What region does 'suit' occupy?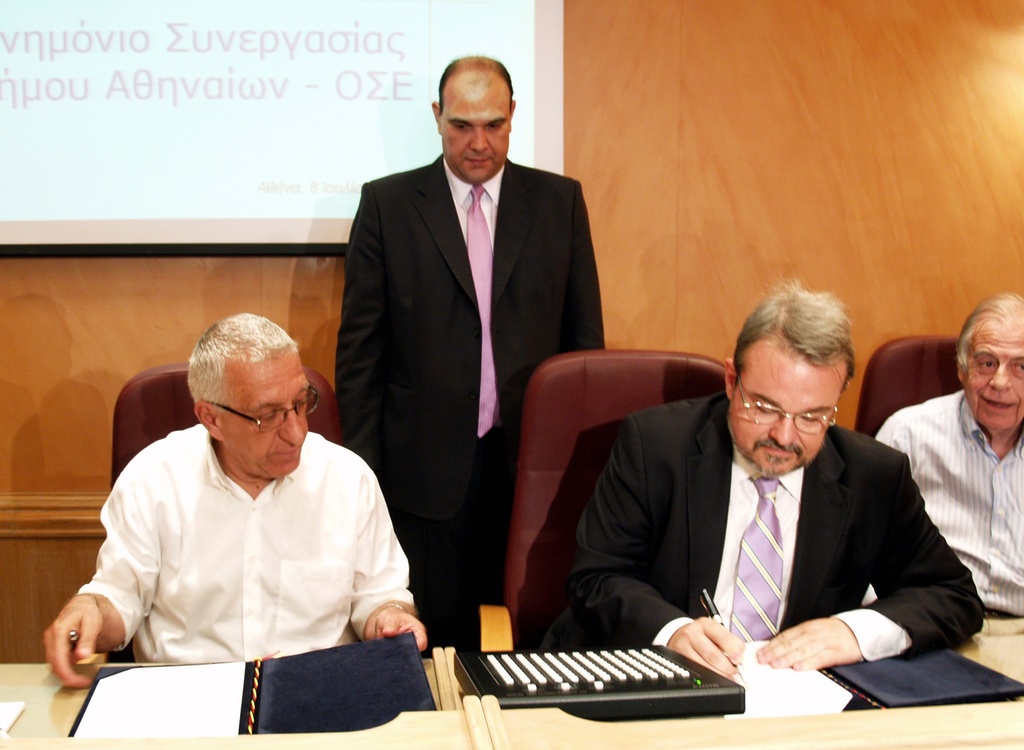
pyautogui.locateOnScreen(538, 392, 989, 672).
